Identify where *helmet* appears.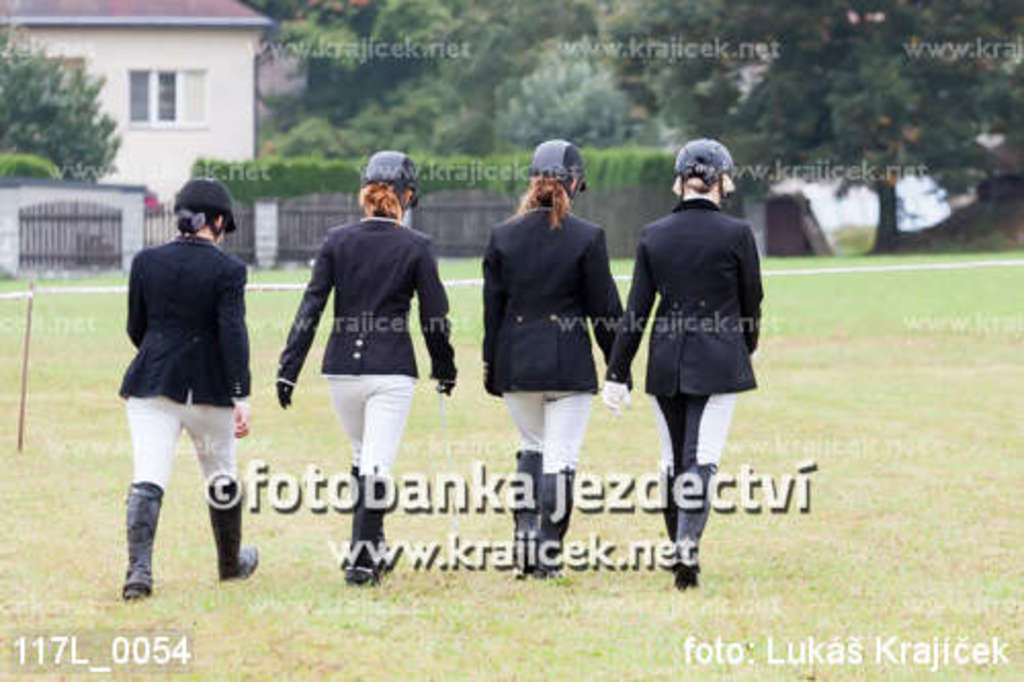
Appears at 528,135,590,190.
